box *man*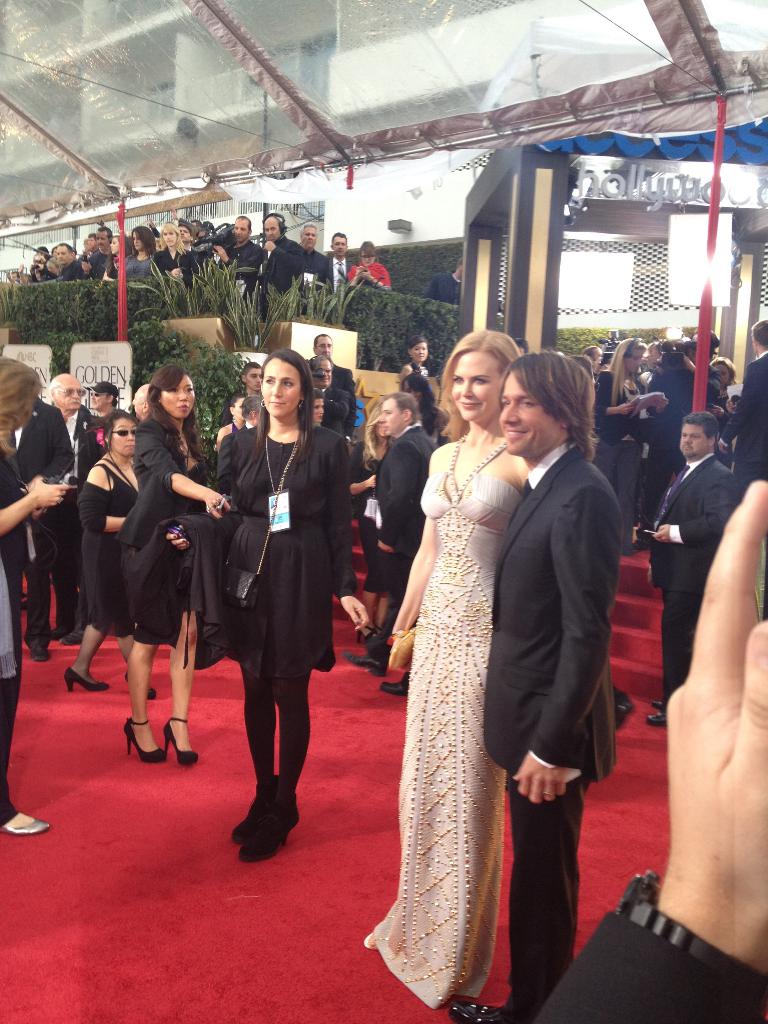
crop(81, 364, 120, 423)
